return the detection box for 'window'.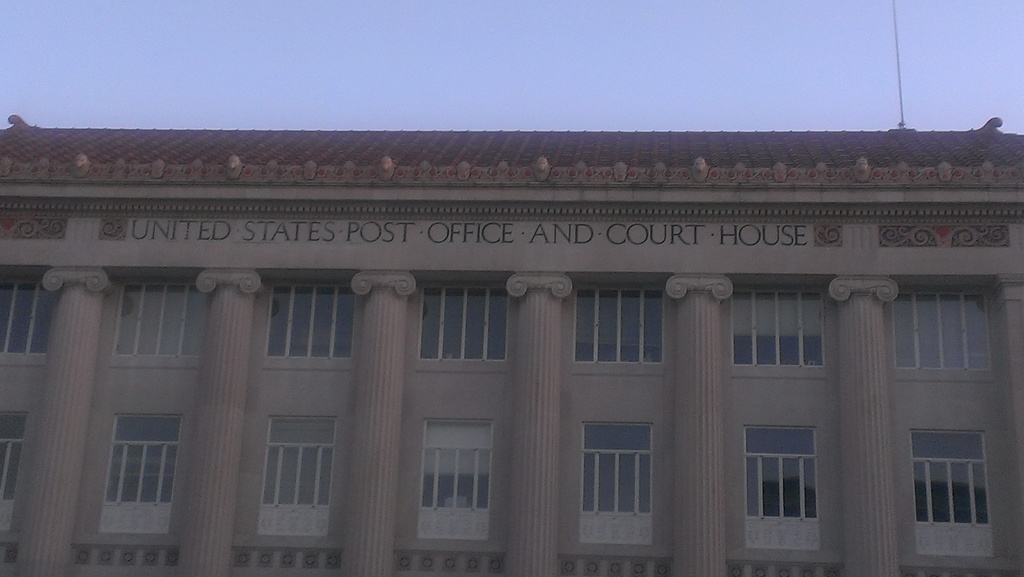
<region>588, 416, 659, 546</region>.
